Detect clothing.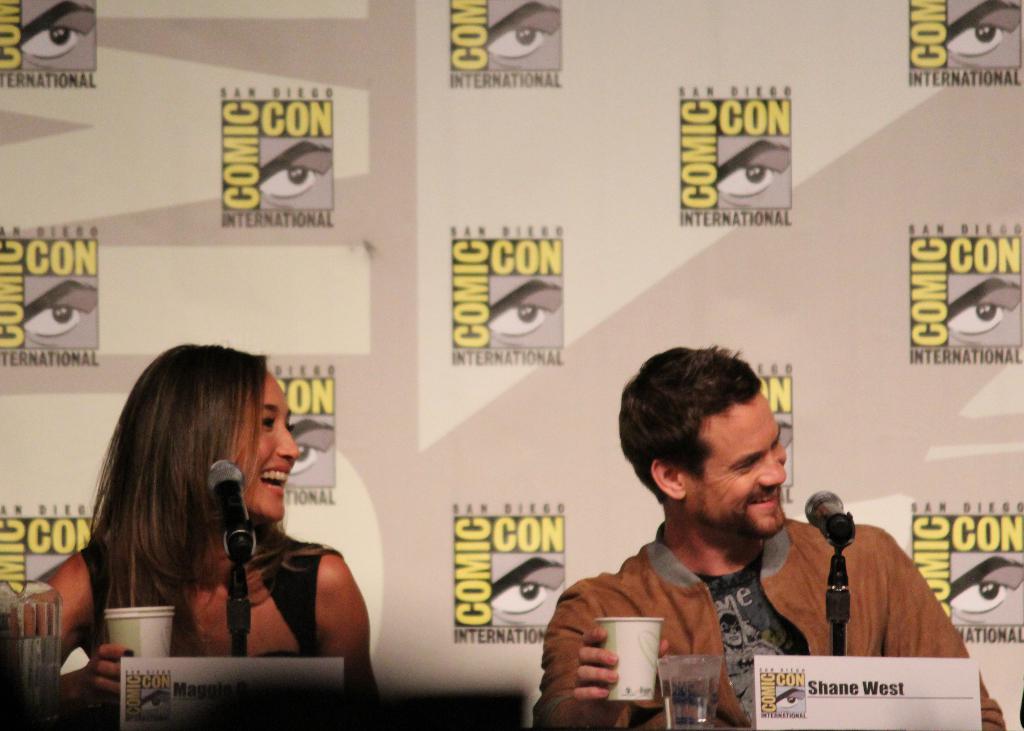
Detected at (80,533,324,662).
